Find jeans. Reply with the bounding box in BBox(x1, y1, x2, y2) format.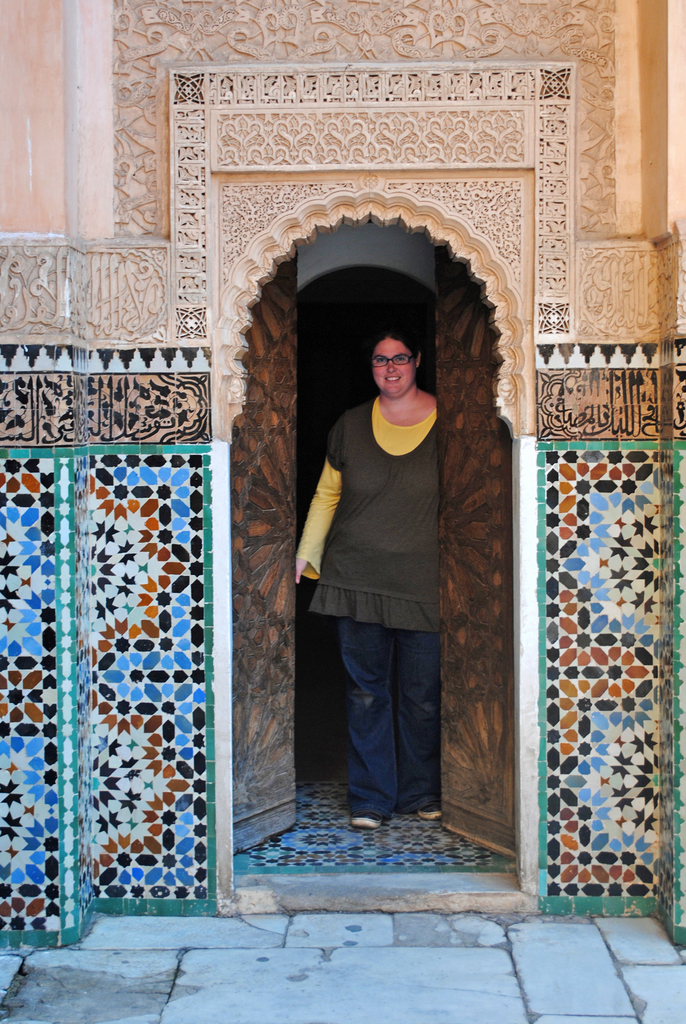
BBox(335, 615, 443, 832).
